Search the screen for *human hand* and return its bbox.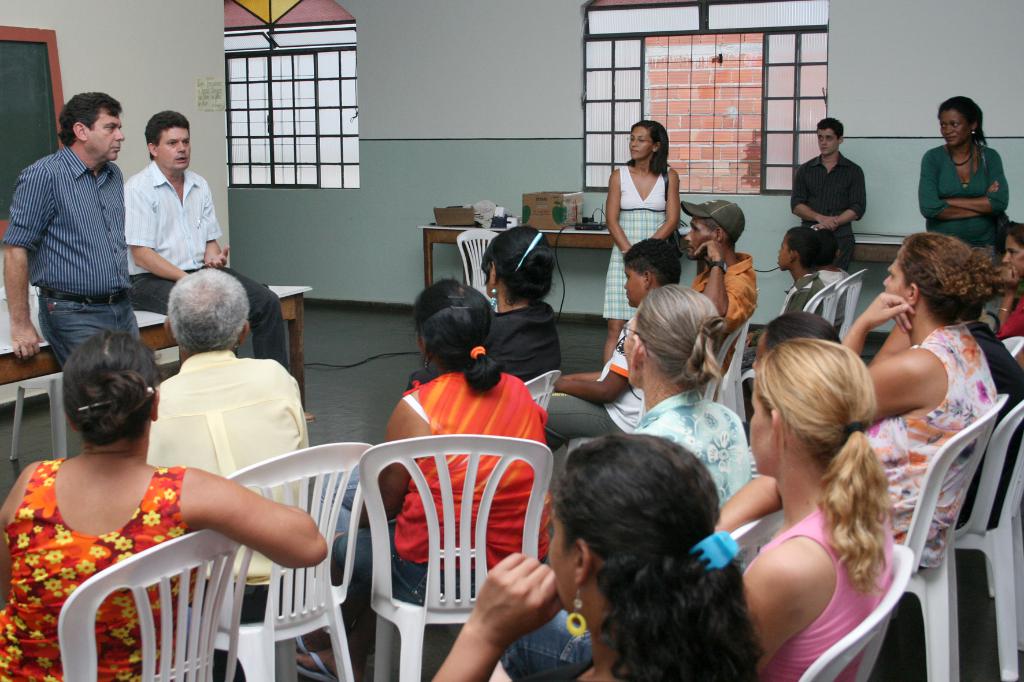
Found: box=[470, 560, 560, 654].
